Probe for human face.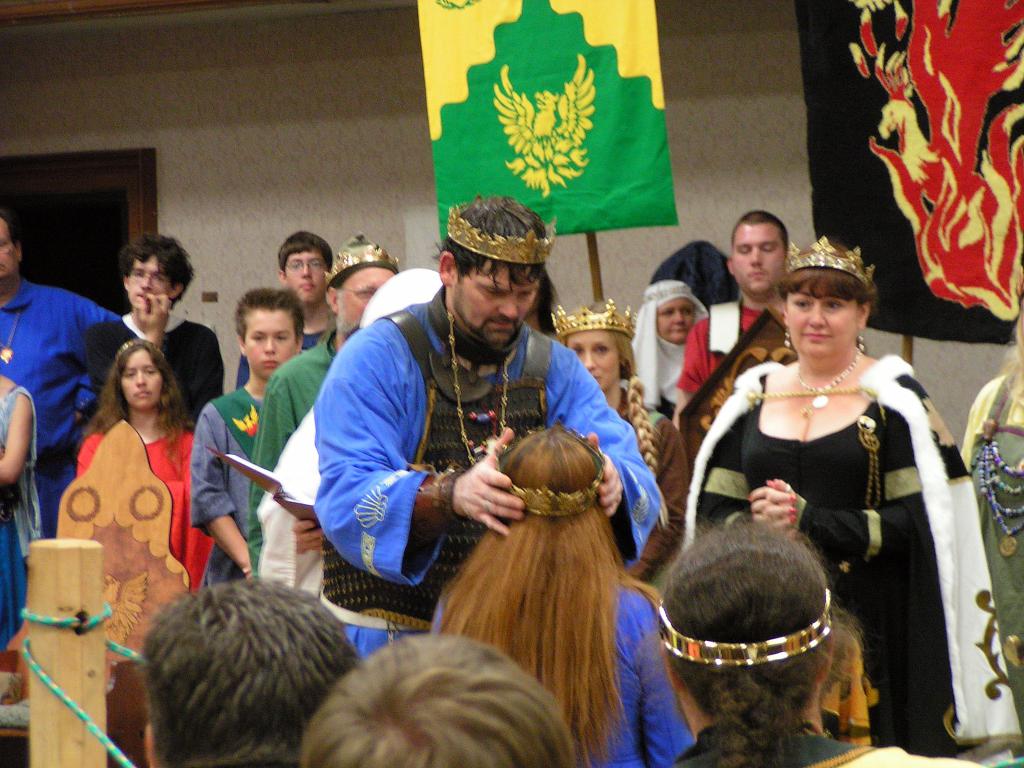
Probe result: 730, 225, 784, 294.
